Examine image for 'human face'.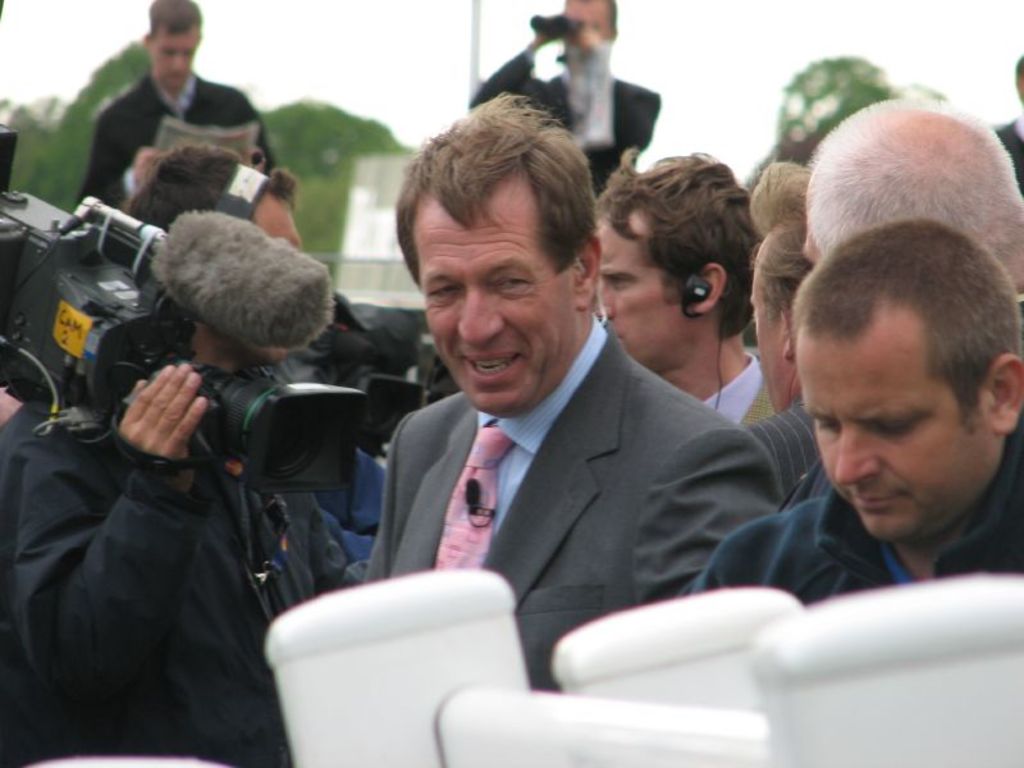
Examination result: bbox=(412, 220, 570, 413).
